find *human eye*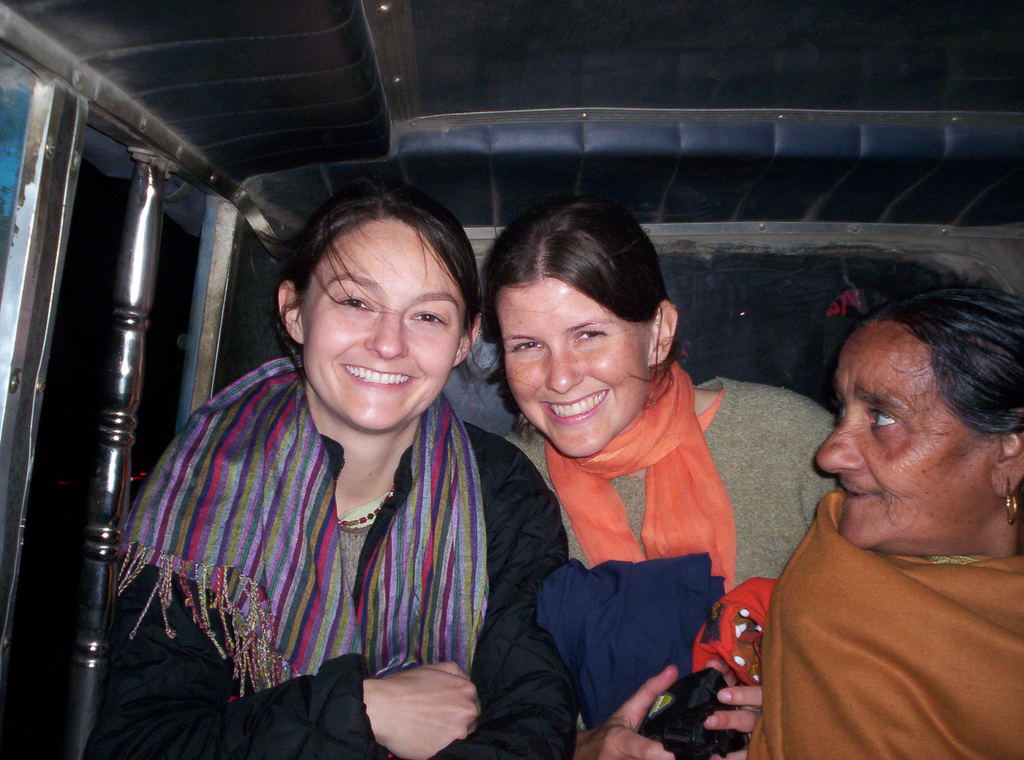
(left=573, top=328, right=611, bottom=341)
